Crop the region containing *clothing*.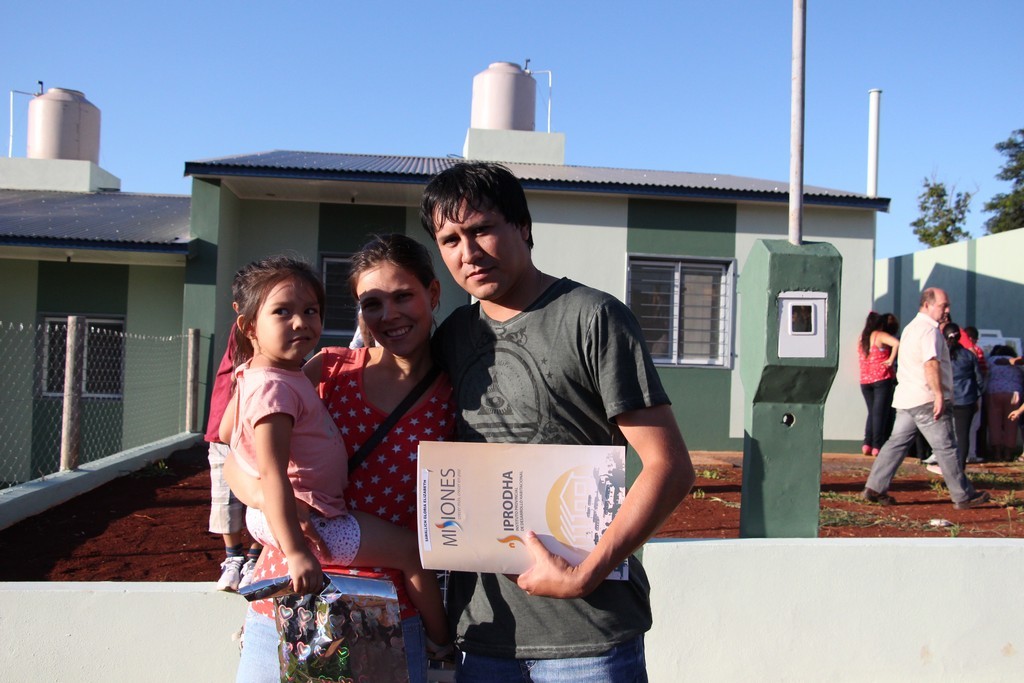
Crop region: rect(860, 316, 900, 460).
